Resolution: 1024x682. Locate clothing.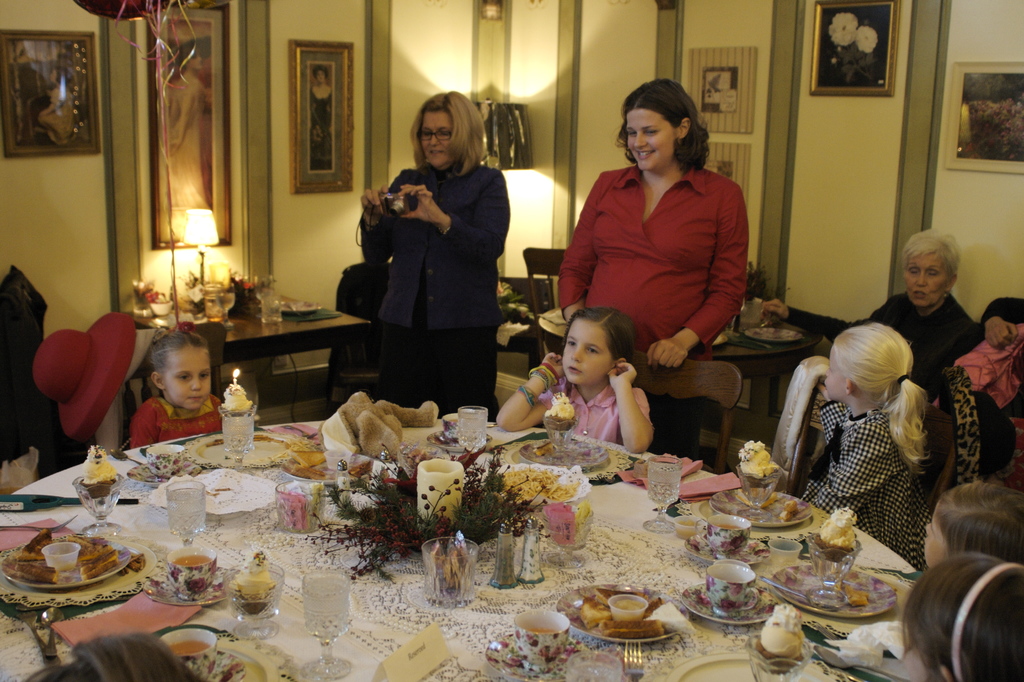
detection(129, 399, 221, 437).
